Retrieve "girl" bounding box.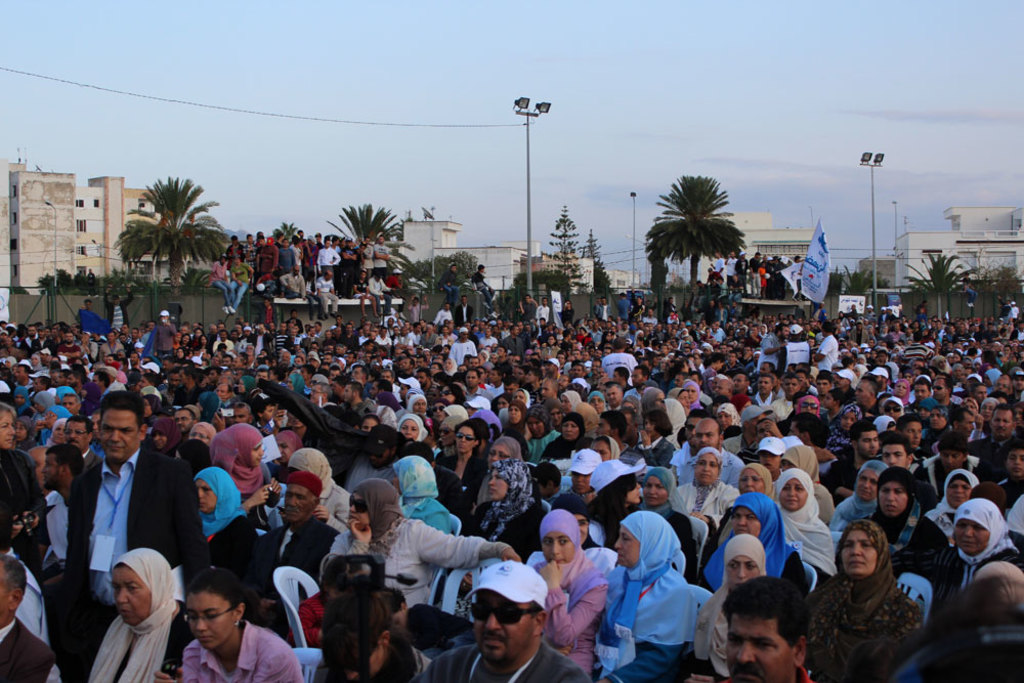
Bounding box: {"left": 936, "top": 495, "right": 1023, "bottom": 593}.
